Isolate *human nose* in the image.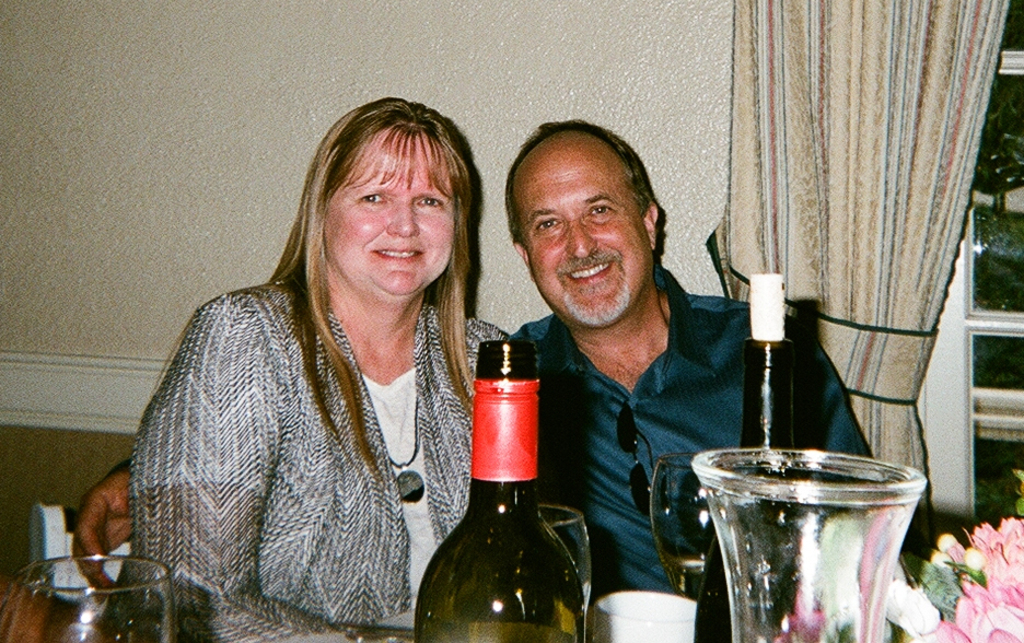
Isolated region: left=566, top=217, right=601, bottom=260.
